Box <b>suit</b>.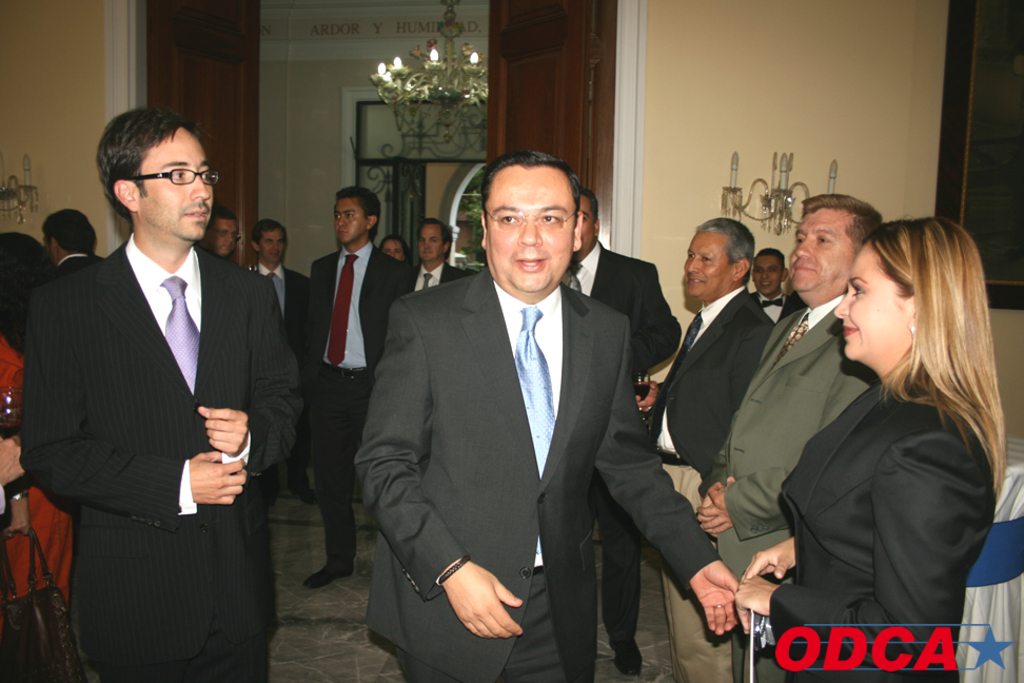
(695,291,882,682).
